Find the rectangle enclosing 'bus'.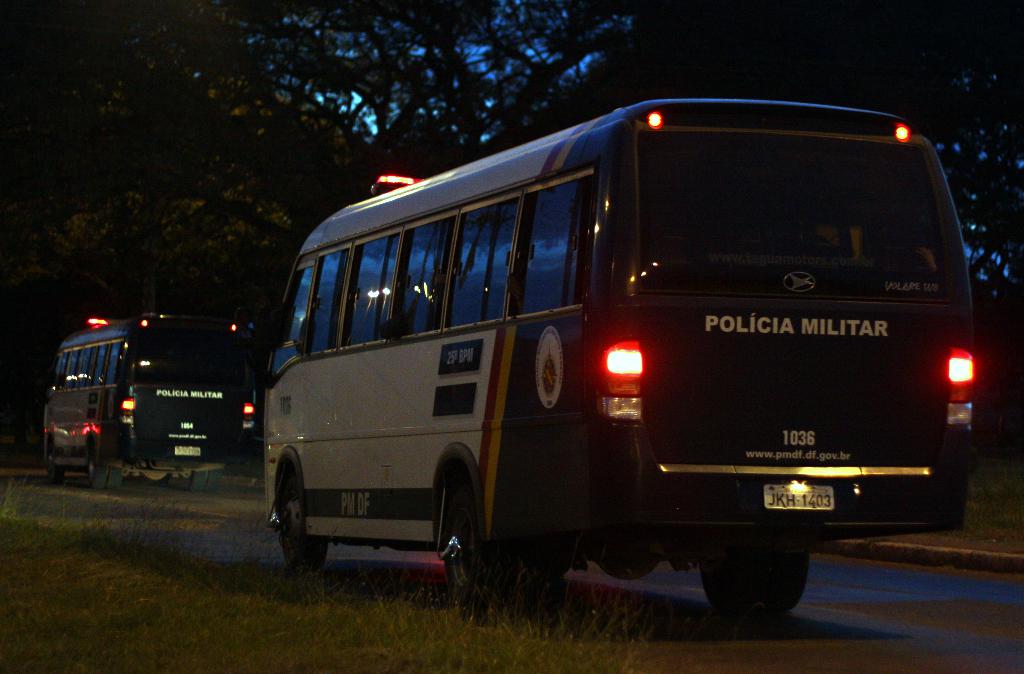
detection(259, 97, 979, 626).
